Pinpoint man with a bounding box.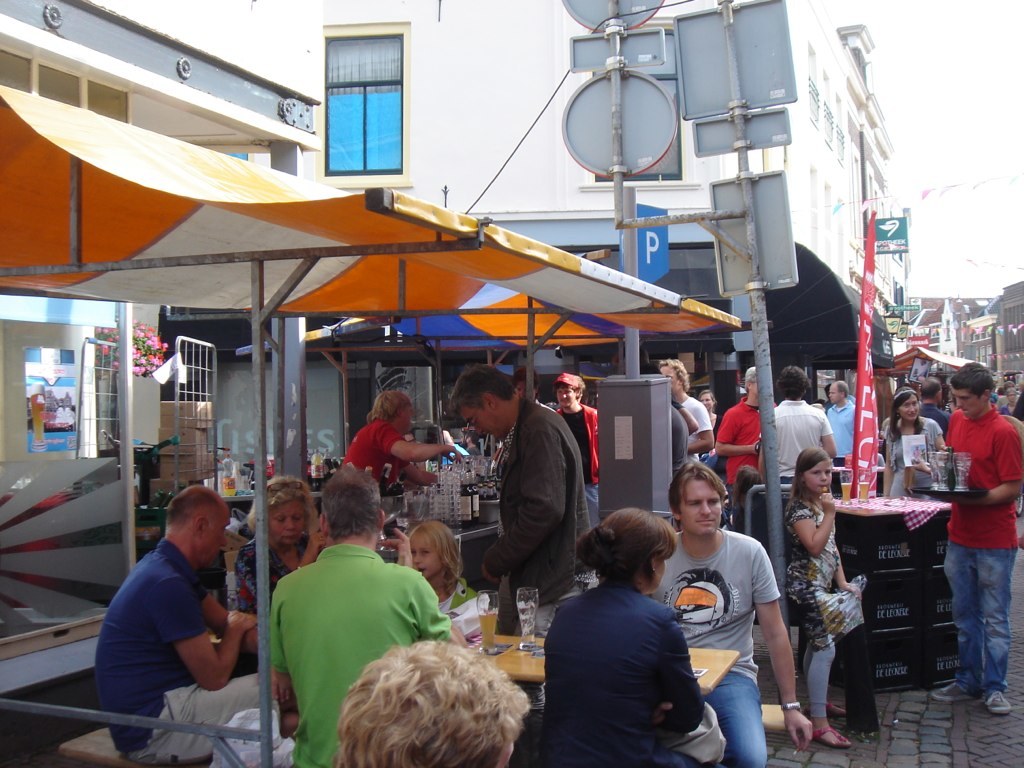
{"x1": 463, "y1": 361, "x2": 629, "y2": 614}.
